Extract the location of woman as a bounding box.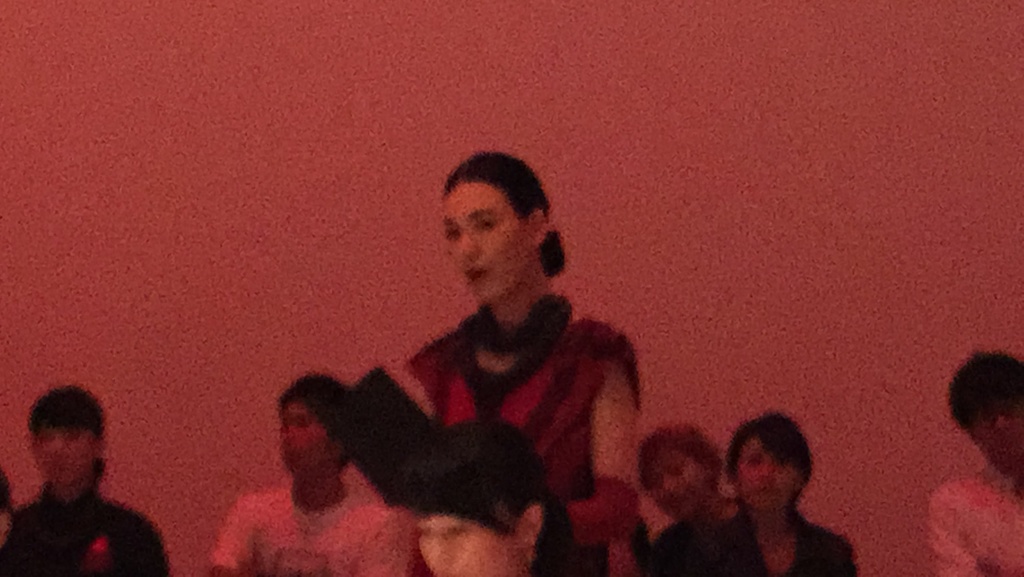
<region>622, 414, 895, 576</region>.
